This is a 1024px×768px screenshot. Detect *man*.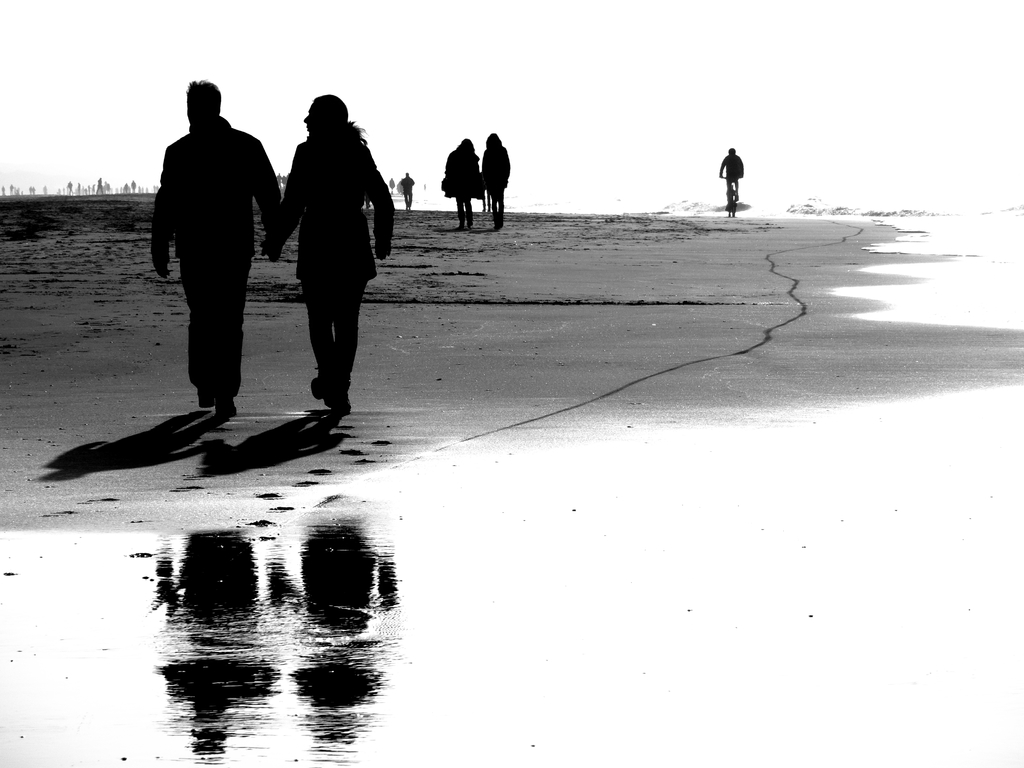
(715,144,747,205).
